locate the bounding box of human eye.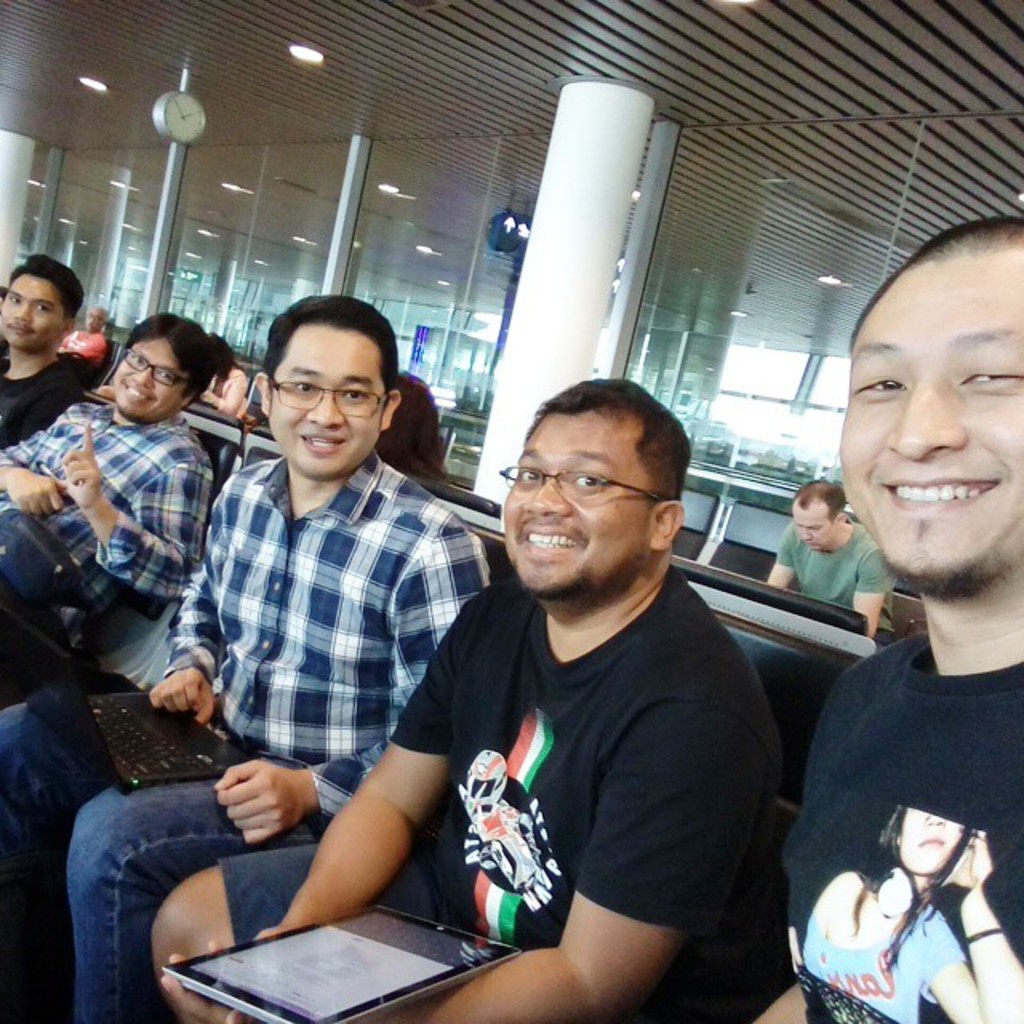
Bounding box: {"x1": 131, "y1": 354, "x2": 149, "y2": 363}.
